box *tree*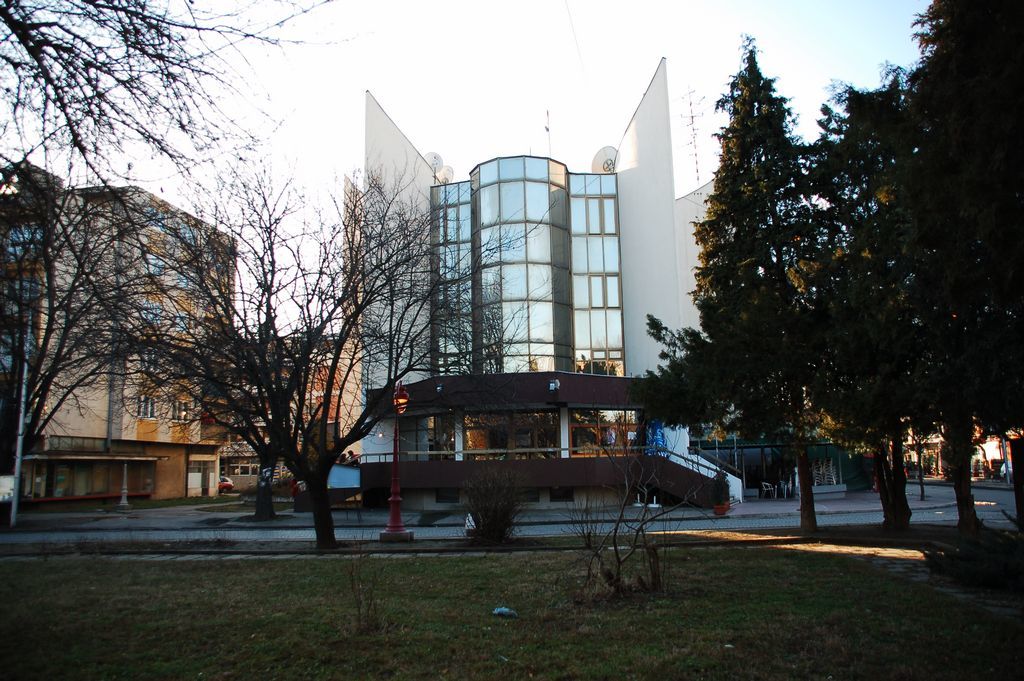
rect(896, 0, 1023, 529)
